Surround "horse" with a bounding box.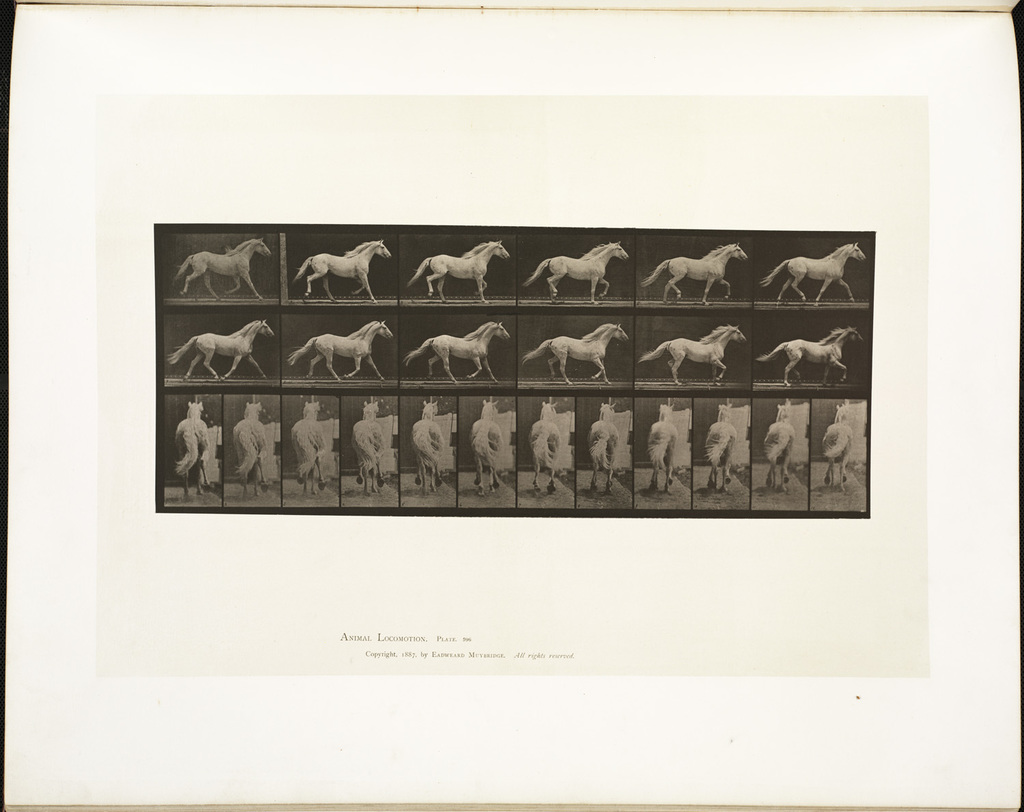
BBox(350, 400, 386, 490).
